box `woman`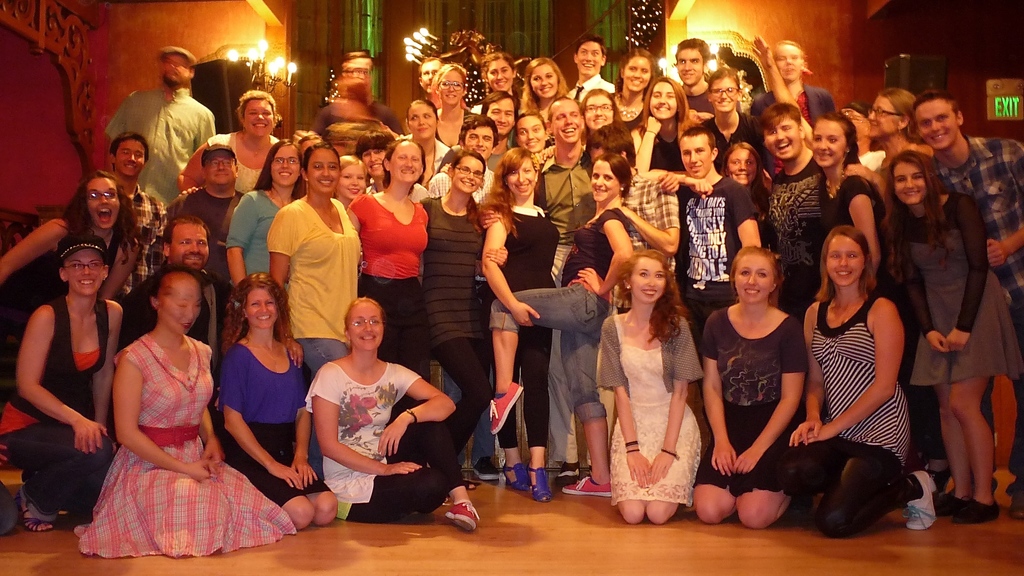
bbox=(884, 149, 1022, 525)
